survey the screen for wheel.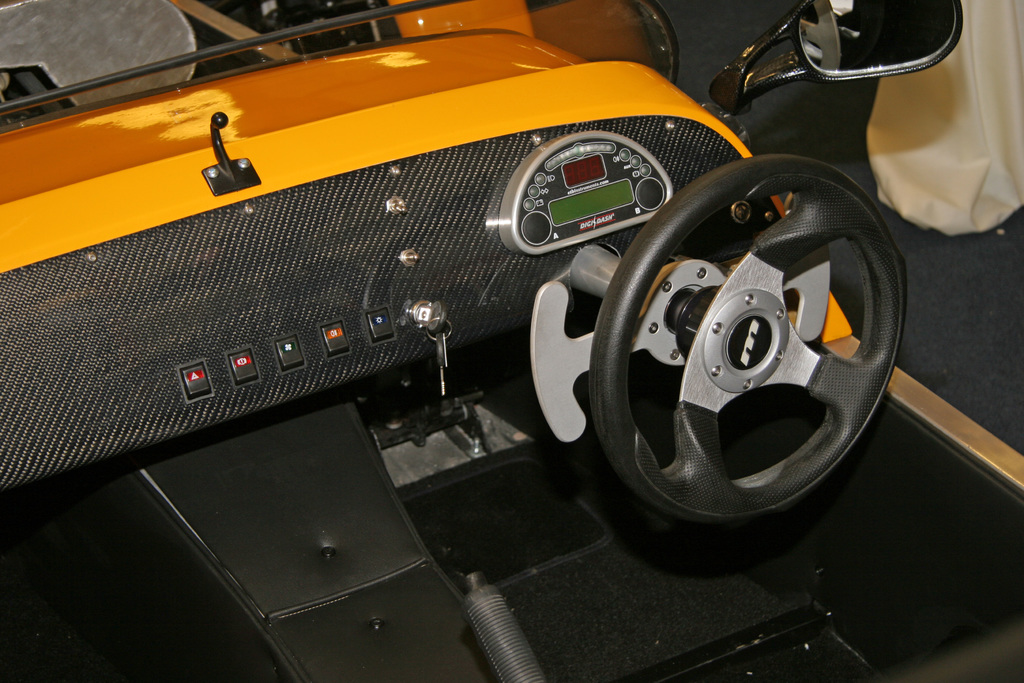
Survey found: (x1=580, y1=174, x2=888, y2=537).
